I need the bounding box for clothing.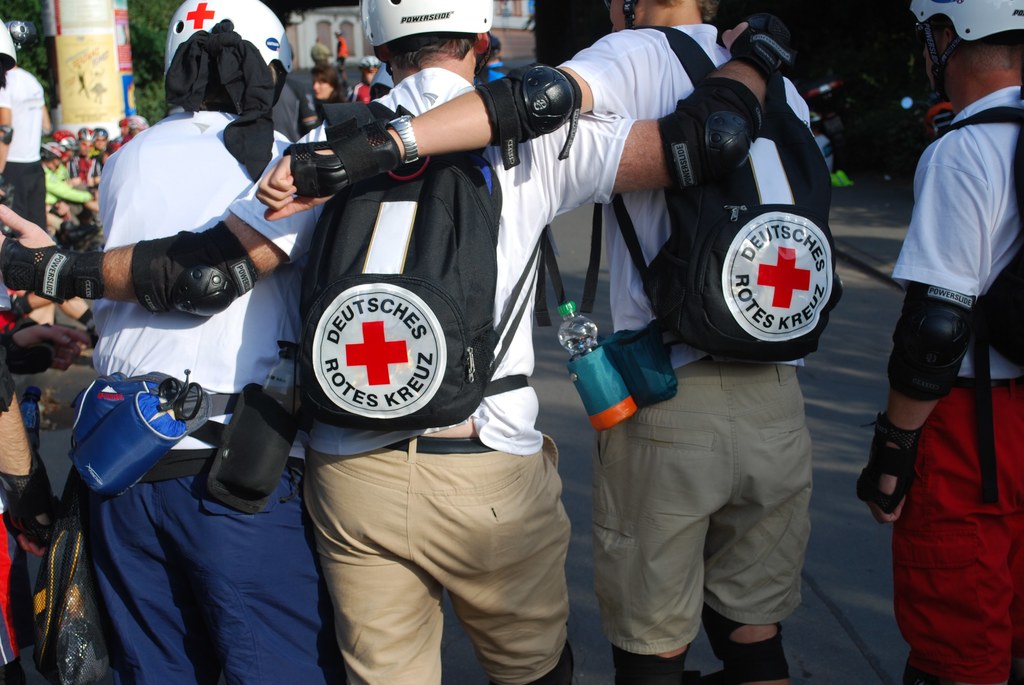
Here it is: [0,74,58,248].
